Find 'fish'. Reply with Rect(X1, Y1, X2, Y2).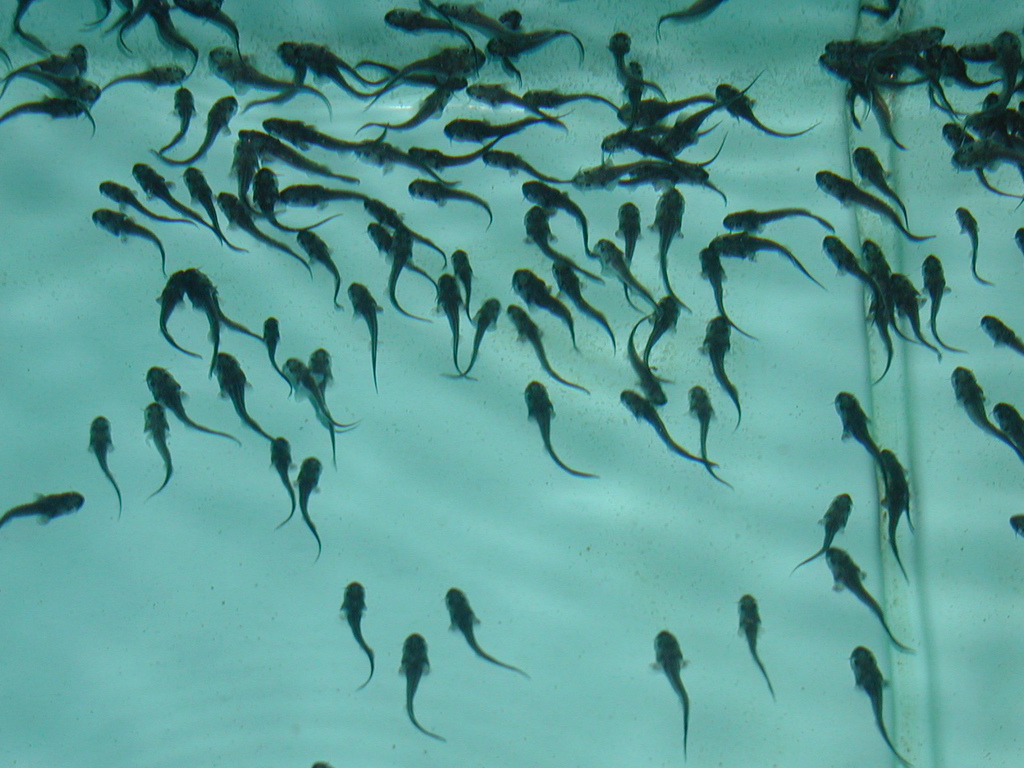
Rect(858, 0, 899, 19).
